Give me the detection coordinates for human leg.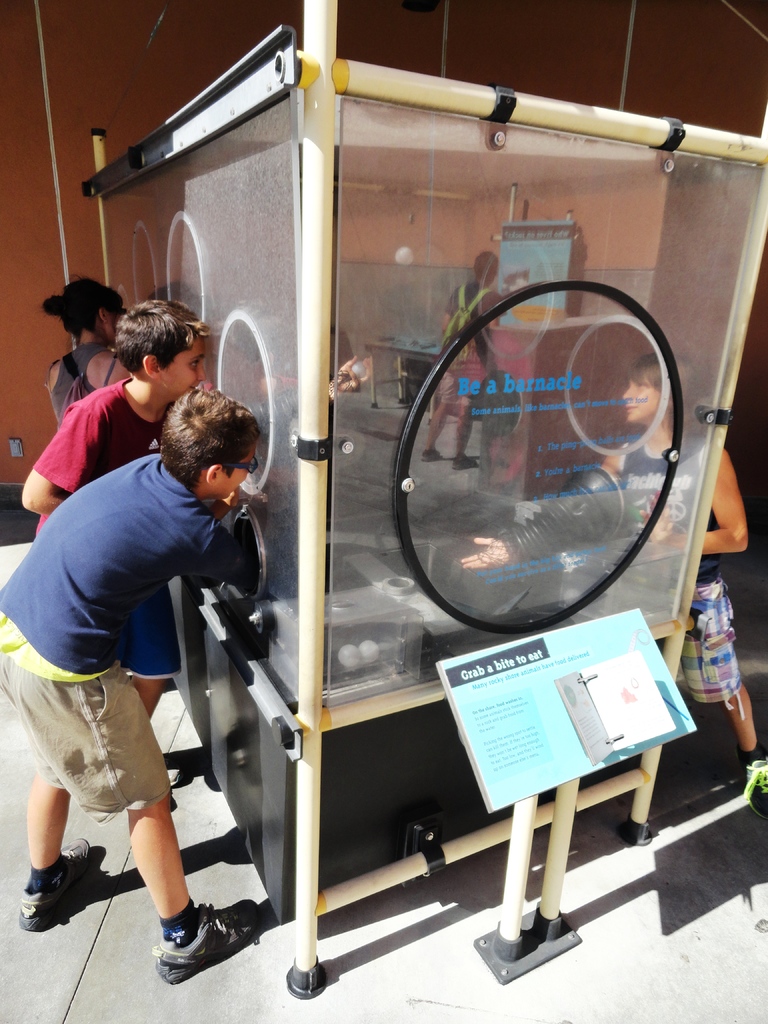
bbox=(128, 675, 168, 717).
